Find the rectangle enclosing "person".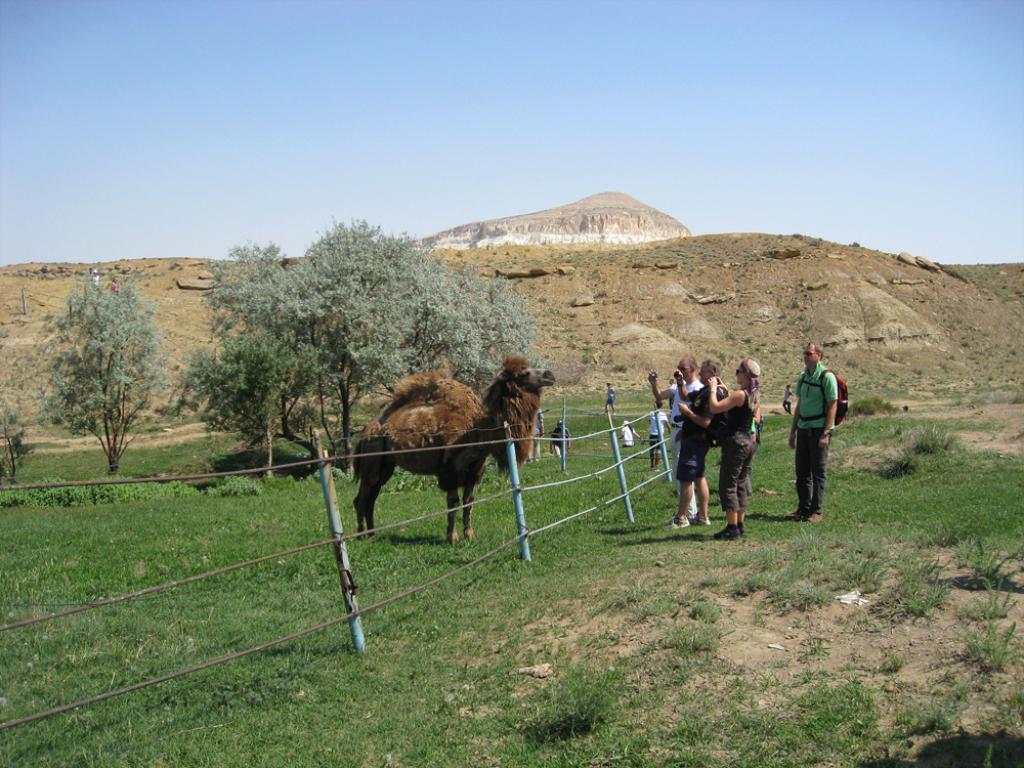
bbox=[708, 361, 756, 551].
